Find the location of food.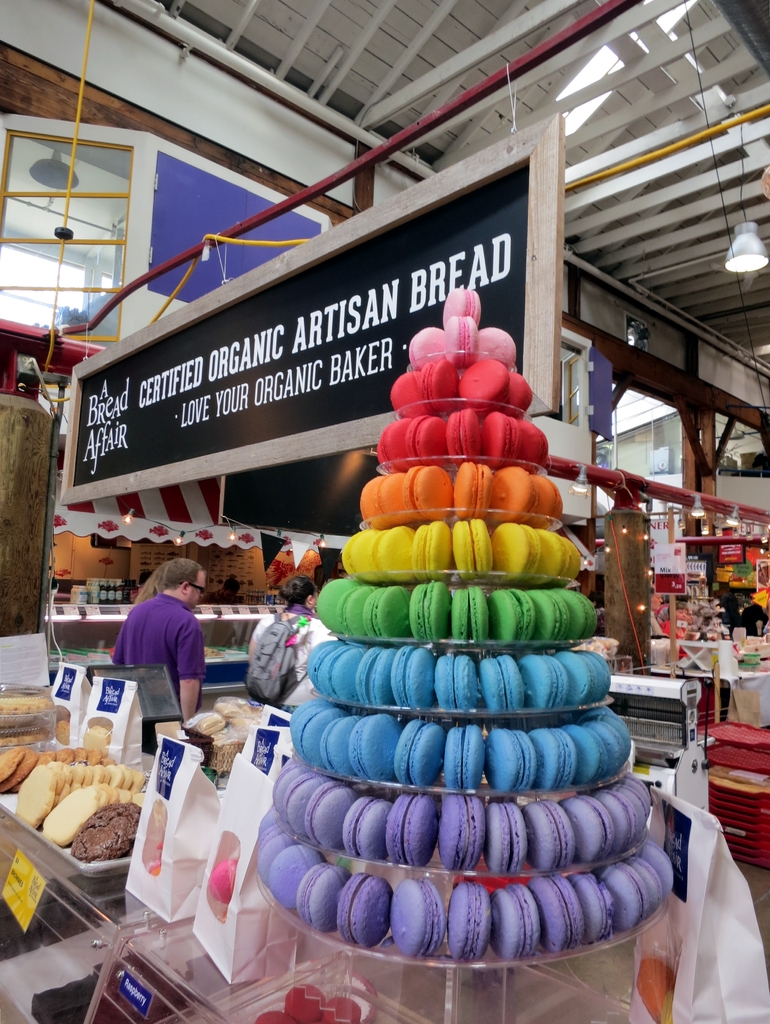
Location: left=586, top=720, right=627, bottom=778.
